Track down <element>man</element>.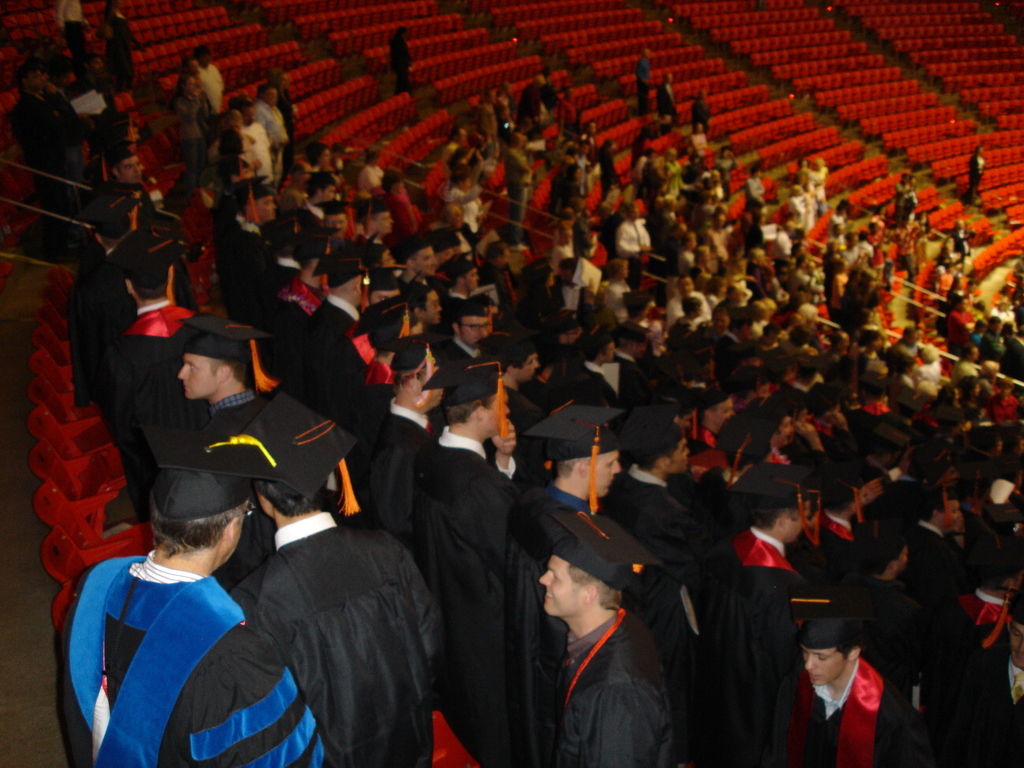
Tracked to rect(725, 410, 795, 466).
